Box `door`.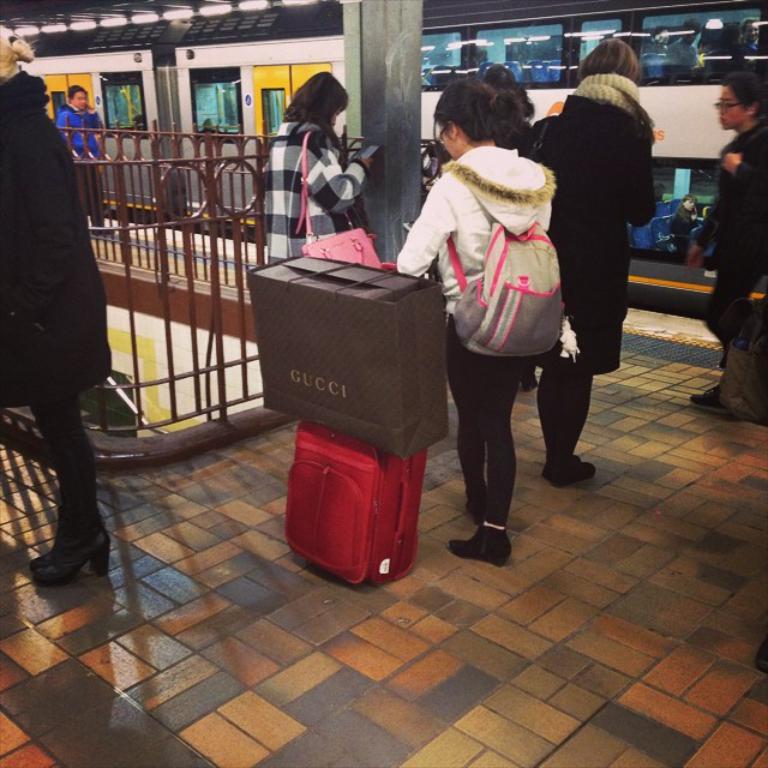
<region>253, 62, 335, 173</region>.
